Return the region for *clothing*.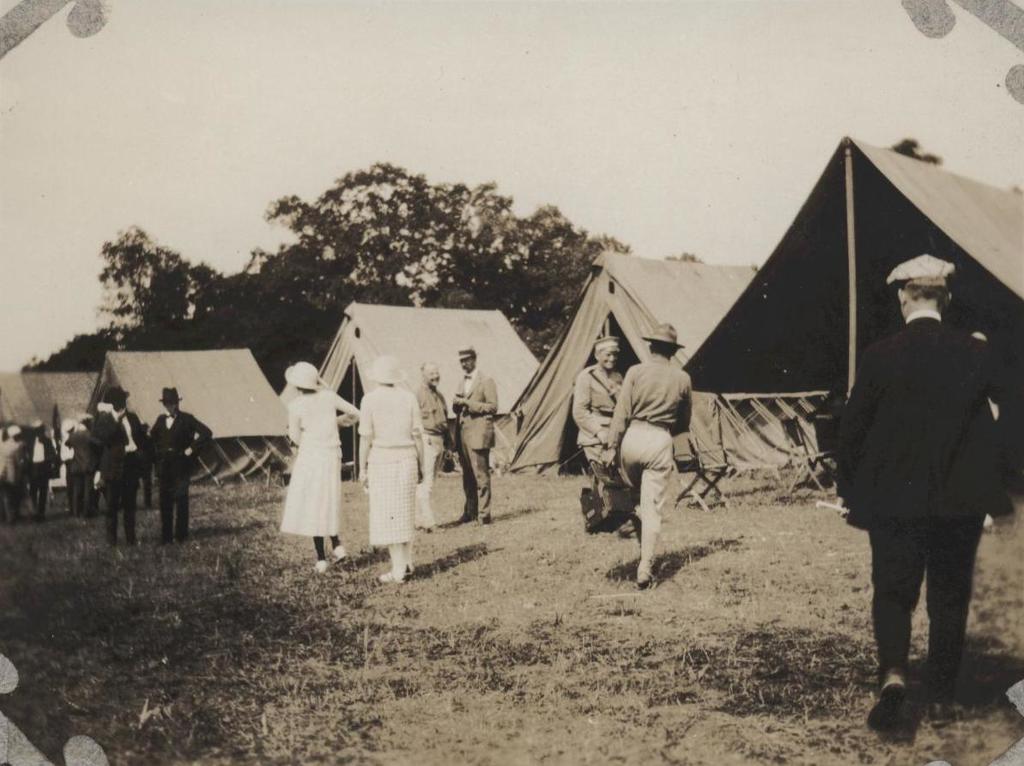
110 454 140 535.
